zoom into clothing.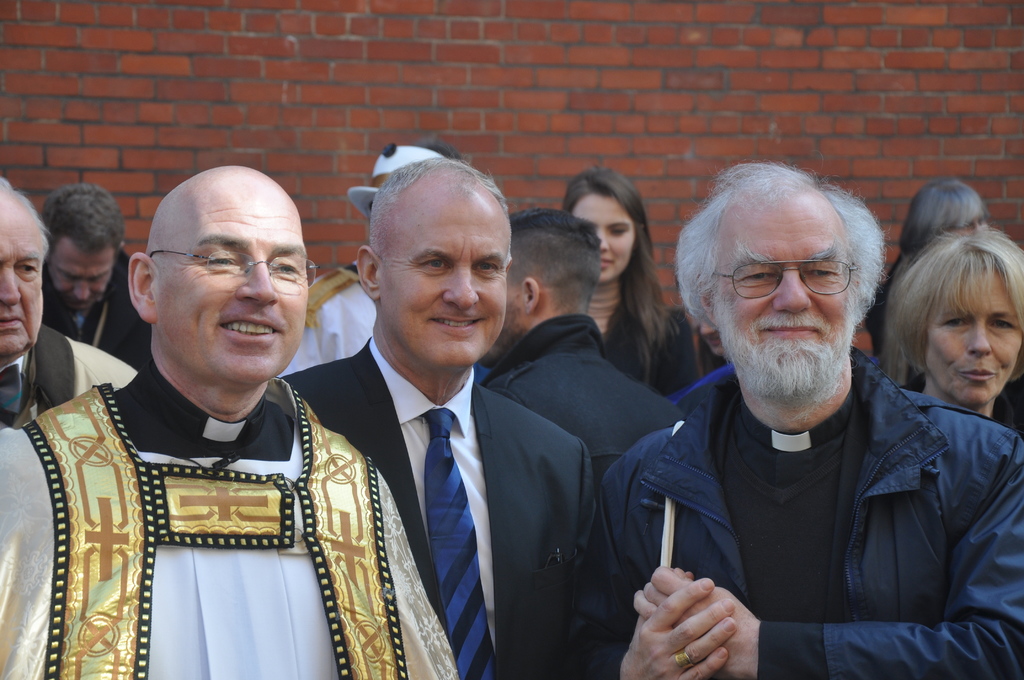
Zoom target: 867,269,894,352.
